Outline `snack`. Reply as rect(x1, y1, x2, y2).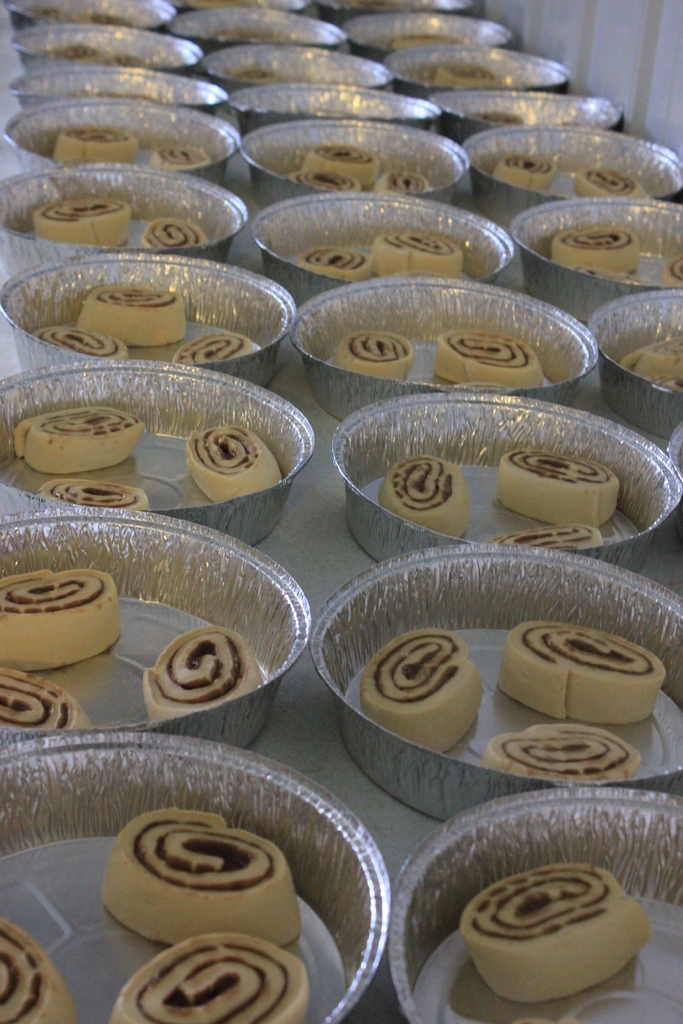
rect(10, 402, 145, 472).
